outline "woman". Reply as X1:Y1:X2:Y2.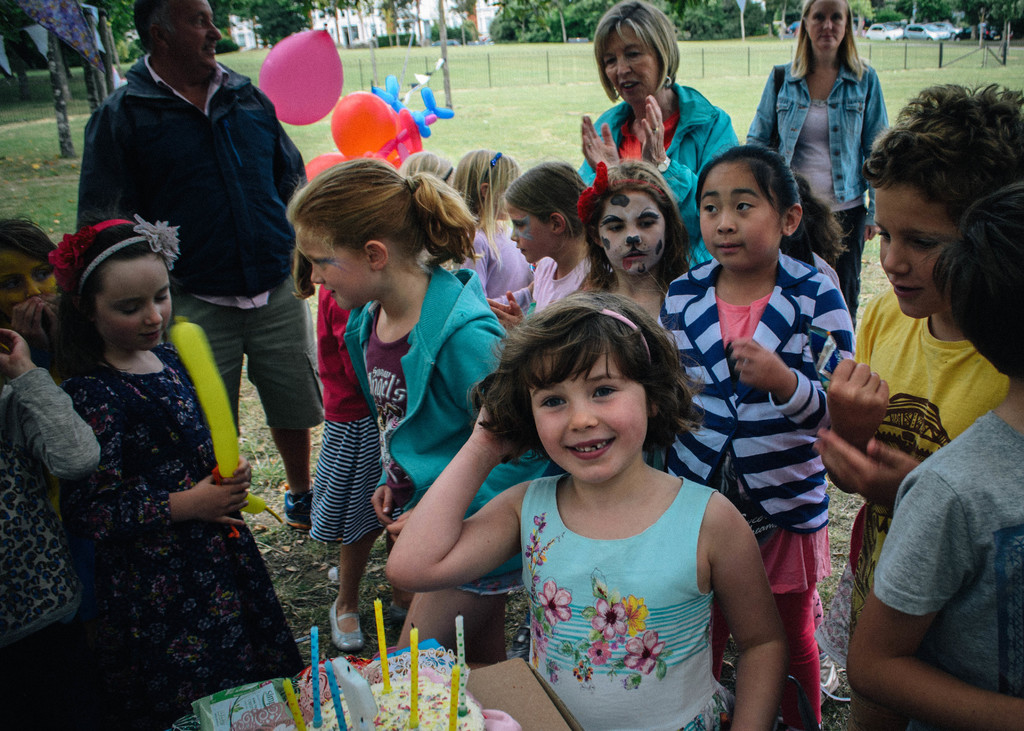
735:0:890:331.
